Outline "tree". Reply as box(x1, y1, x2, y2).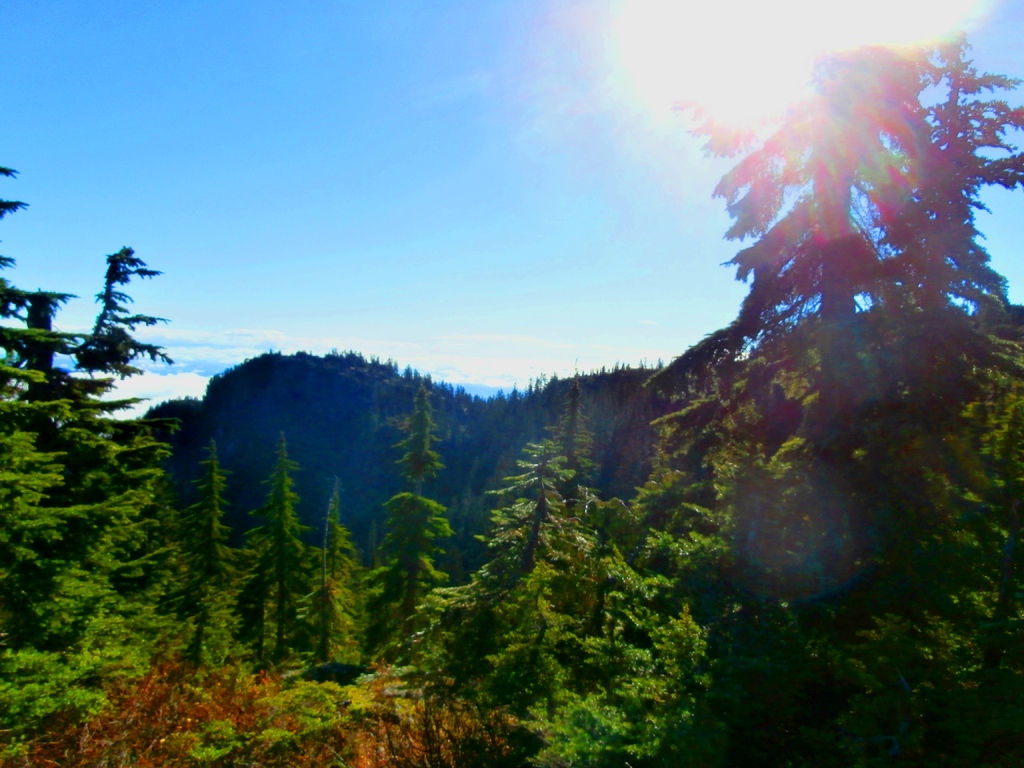
box(477, 432, 573, 648).
